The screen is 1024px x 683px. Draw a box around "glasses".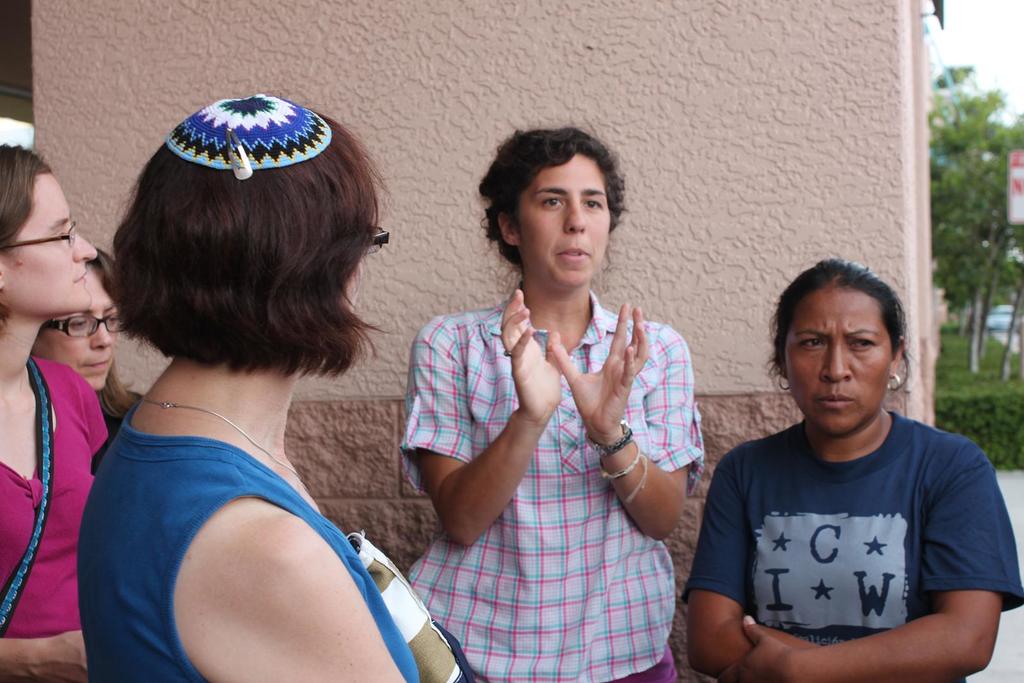
Rect(42, 313, 121, 339).
